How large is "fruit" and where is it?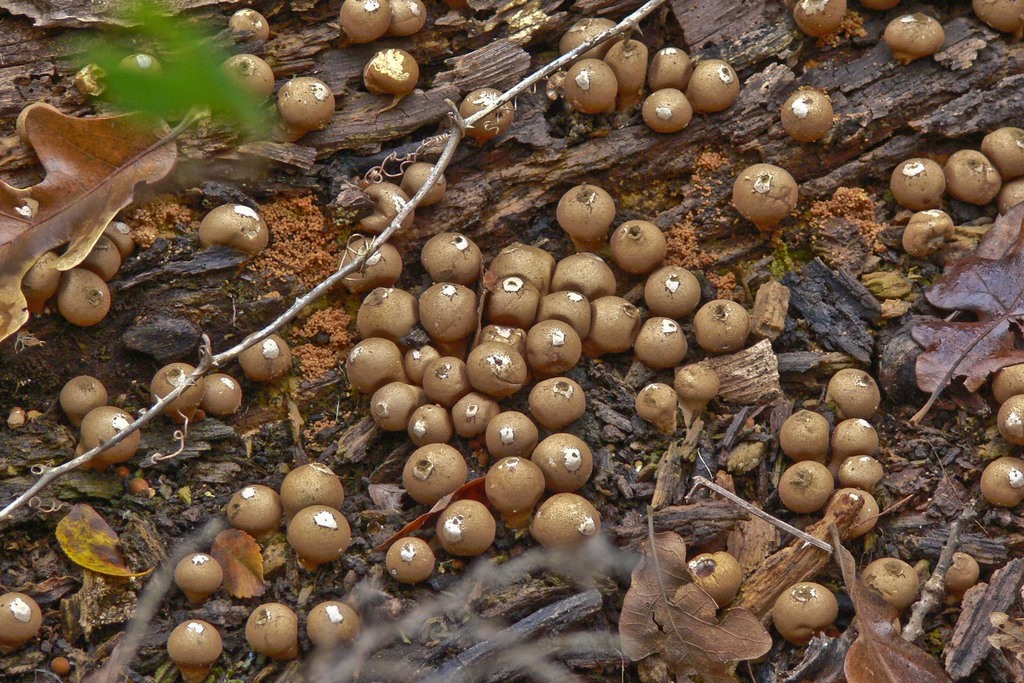
Bounding box: 246, 600, 298, 664.
